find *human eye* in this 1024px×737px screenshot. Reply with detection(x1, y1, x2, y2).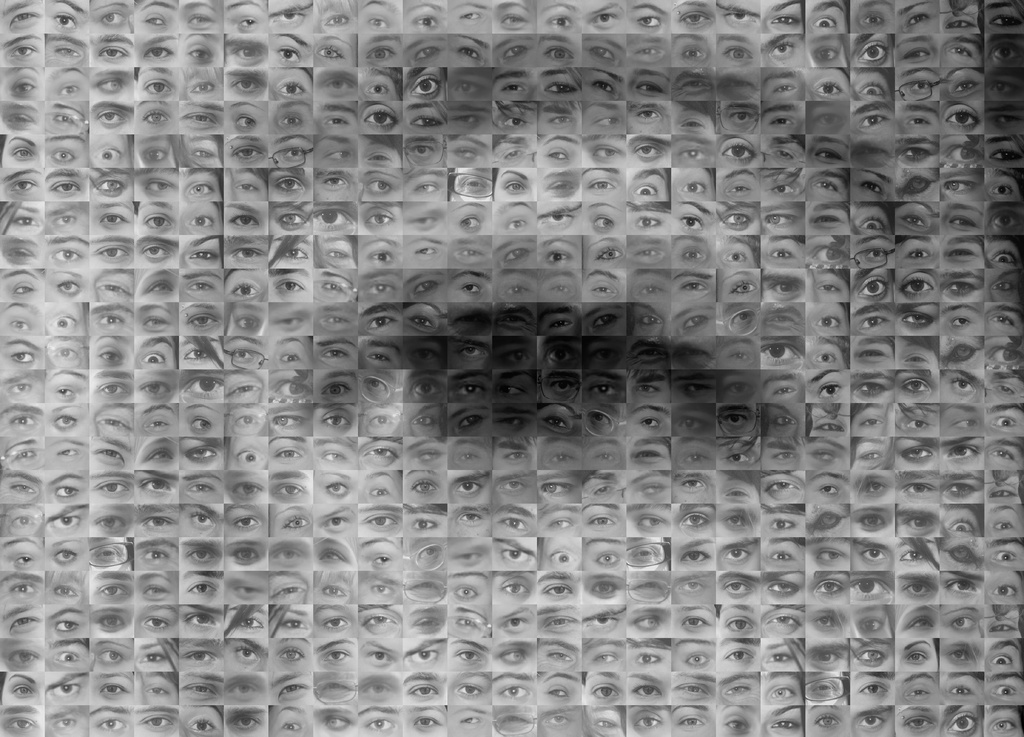
detection(282, 145, 306, 159).
